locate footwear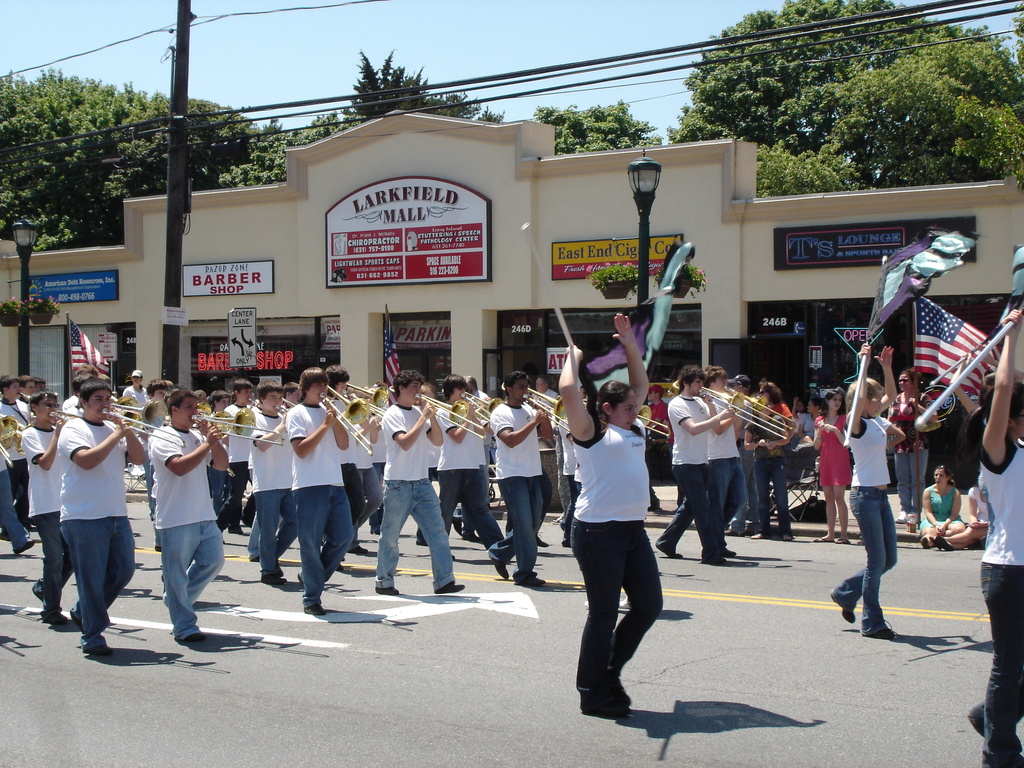
detection(815, 535, 828, 541)
